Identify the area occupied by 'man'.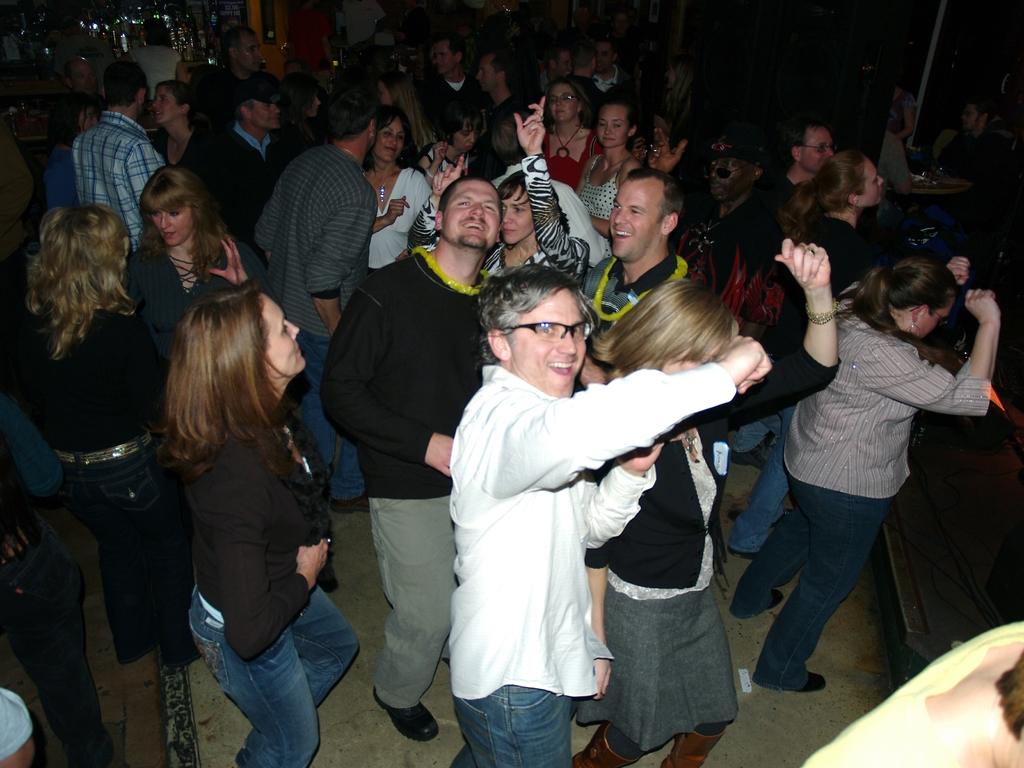
Area: 448, 265, 771, 767.
